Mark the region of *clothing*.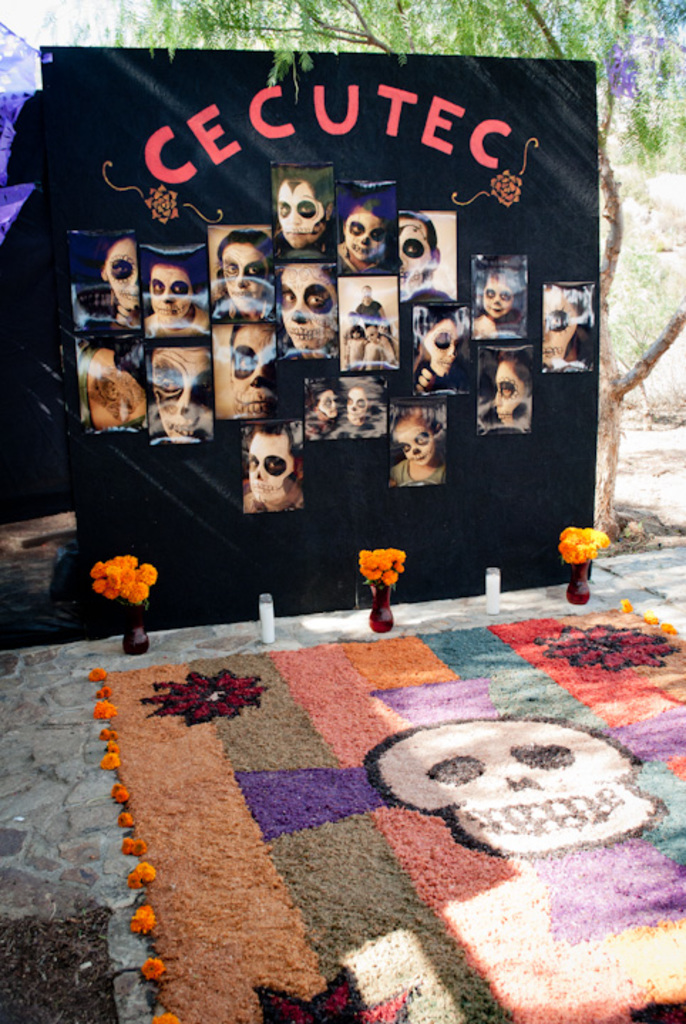
Region: [393, 449, 441, 486].
